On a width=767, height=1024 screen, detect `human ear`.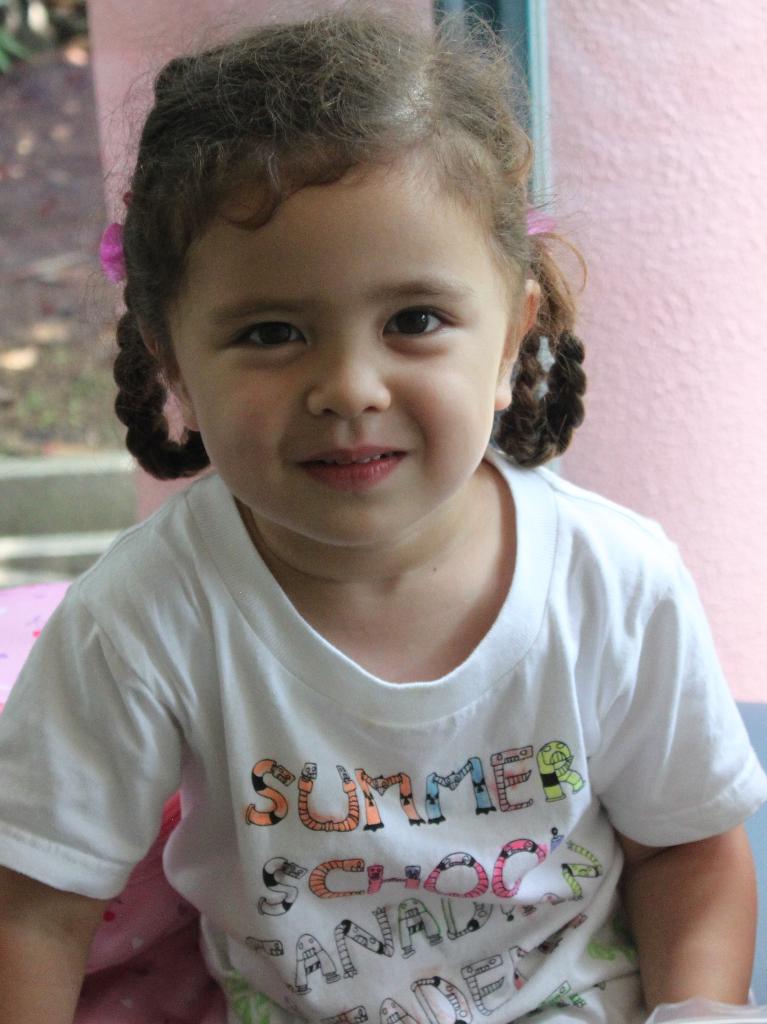
(left=493, top=275, right=540, bottom=410).
